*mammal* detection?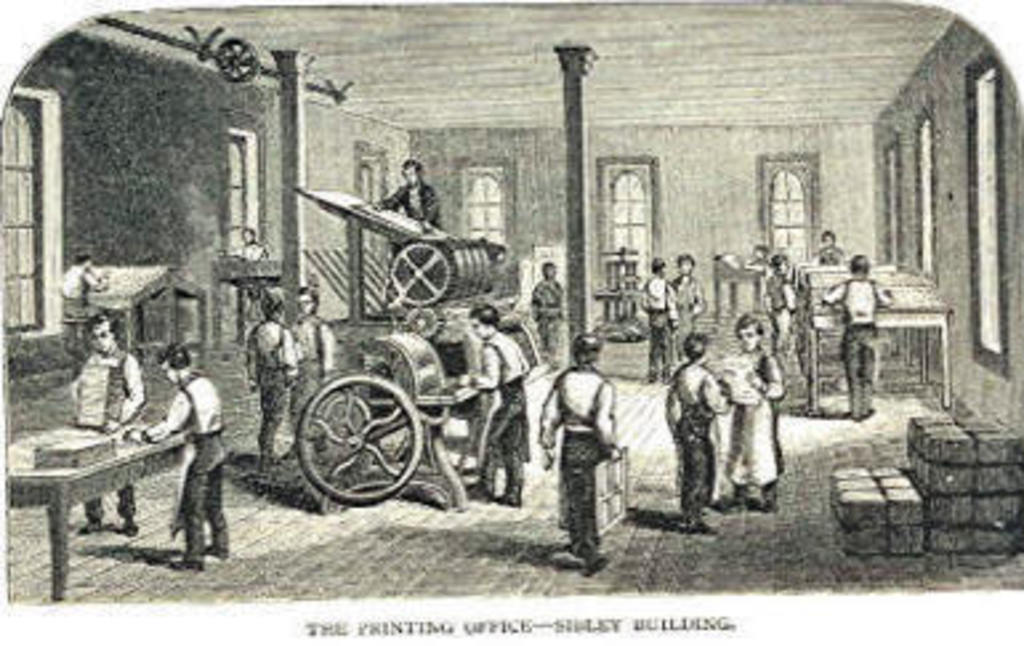
locate(822, 250, 894, 423)
